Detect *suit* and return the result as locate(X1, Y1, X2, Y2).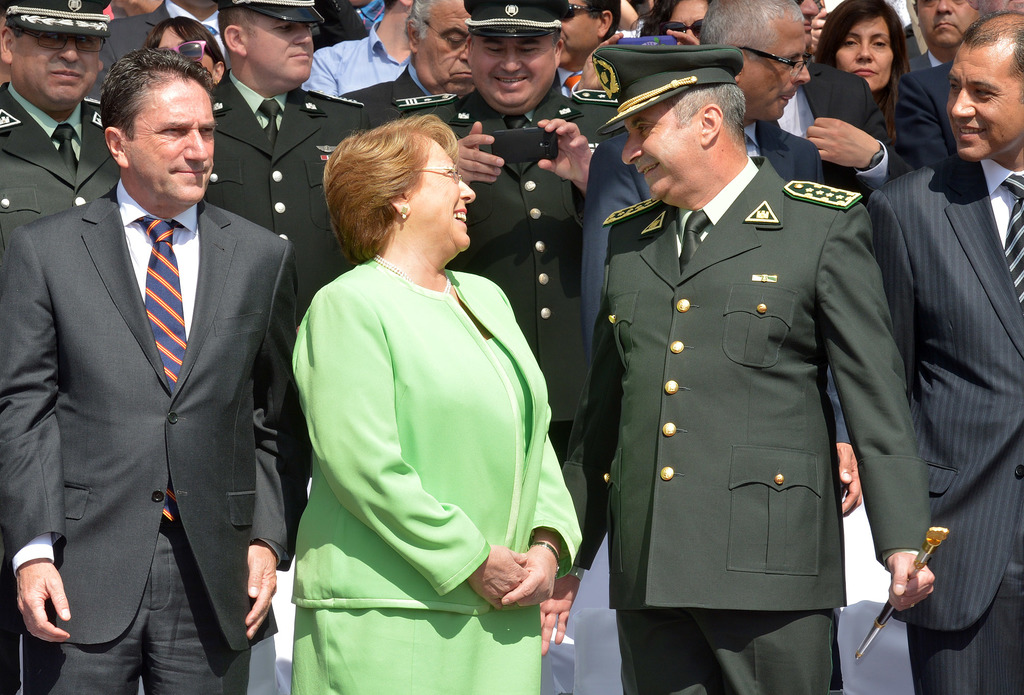
locate(383, 87, 616, 463).
